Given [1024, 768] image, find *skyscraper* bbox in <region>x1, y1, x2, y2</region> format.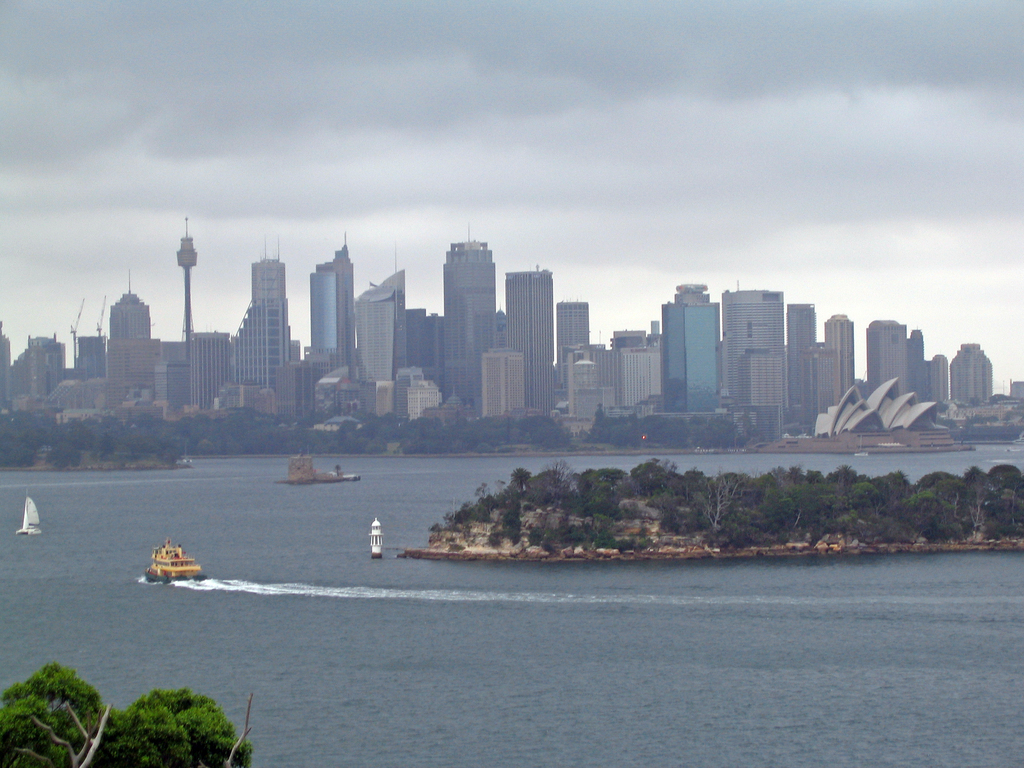
<region>355, 239, 407, 380</region>.
